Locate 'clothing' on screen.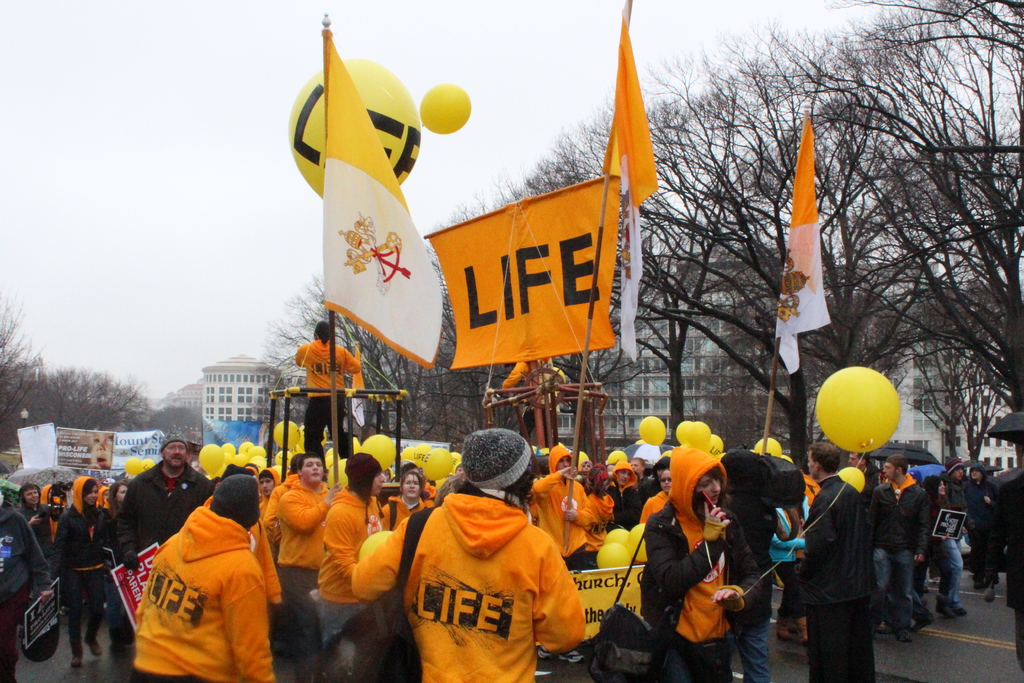
On screen at x1=529, y1=439, x2=591, y2=562.
